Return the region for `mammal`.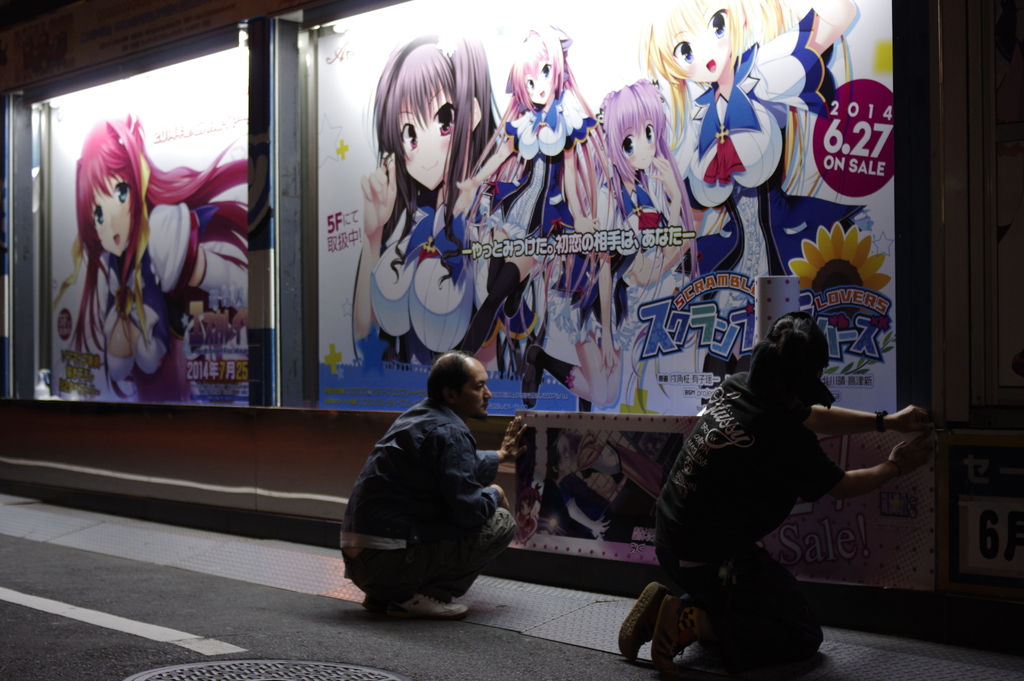
<region>447, 12, 593, 277</region>.
